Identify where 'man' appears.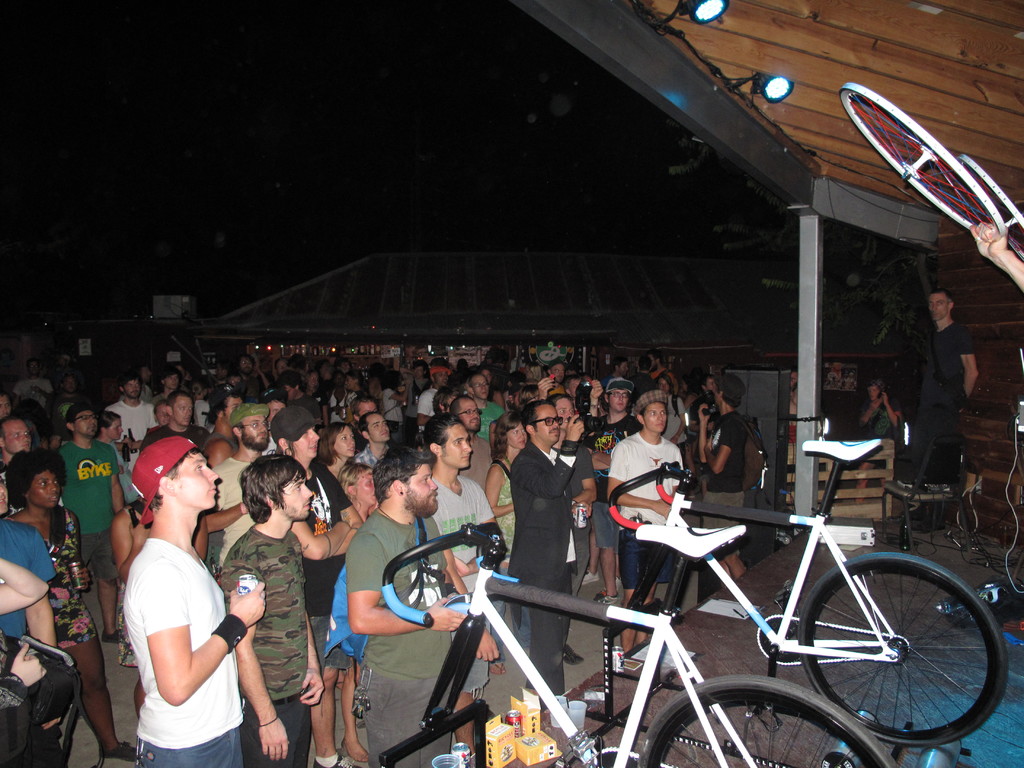
Appears at 108:378:152:449.
